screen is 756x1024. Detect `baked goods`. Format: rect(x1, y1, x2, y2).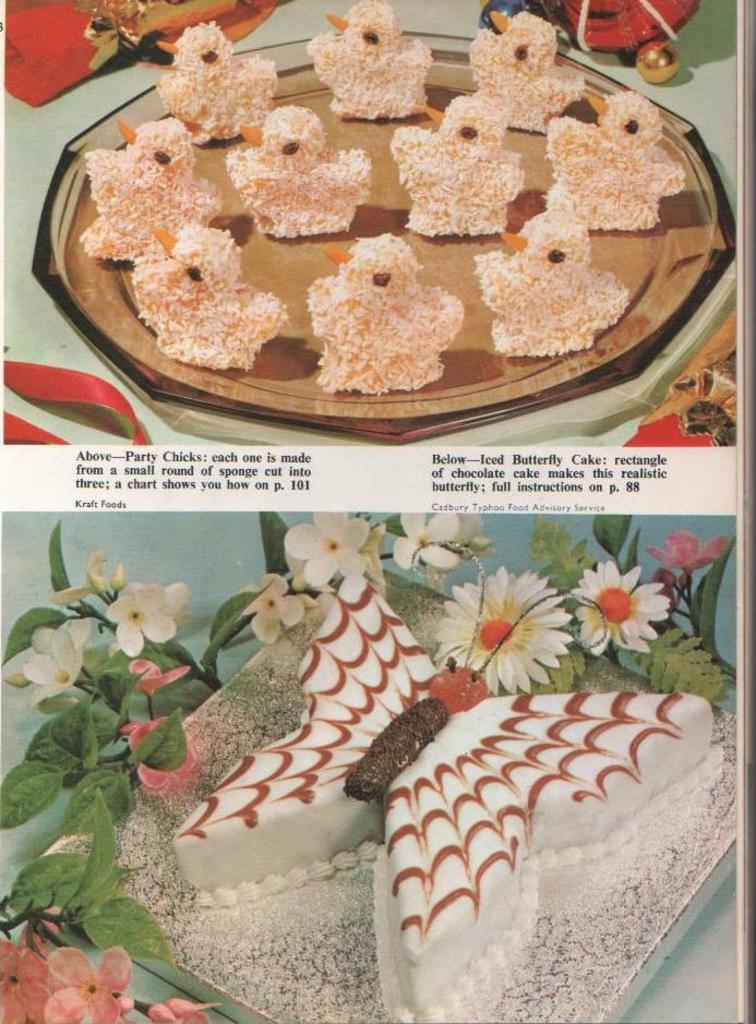
rect(226, 105, 373, 240).
